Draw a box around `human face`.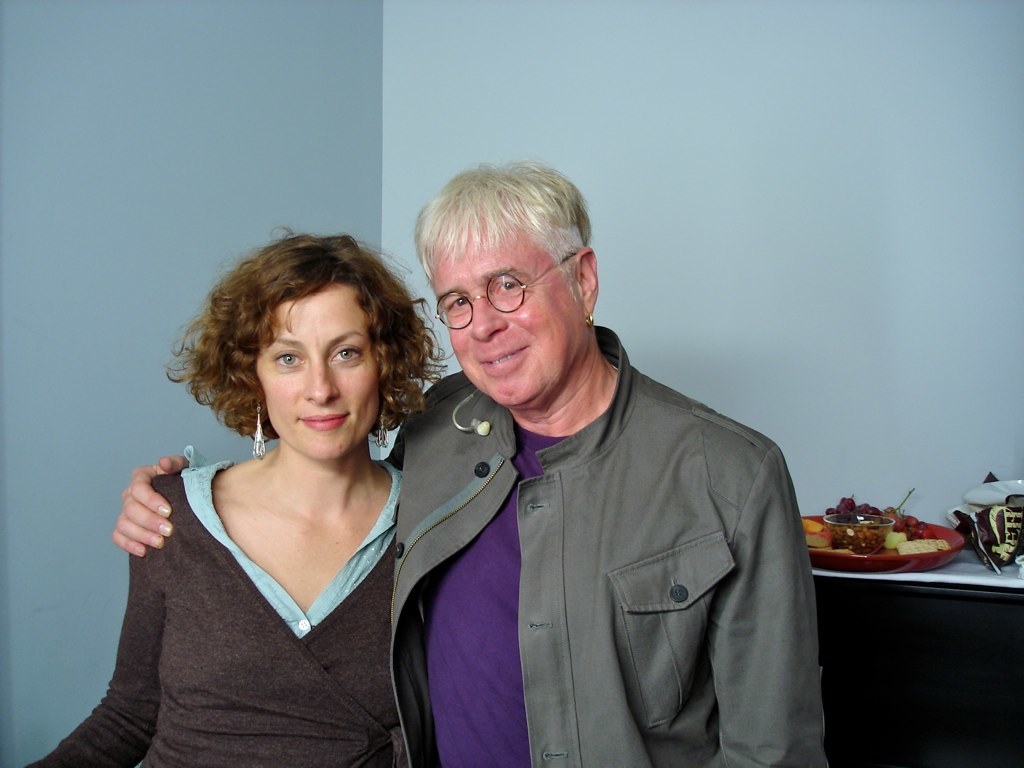
region(433, 227, 586, 408).
